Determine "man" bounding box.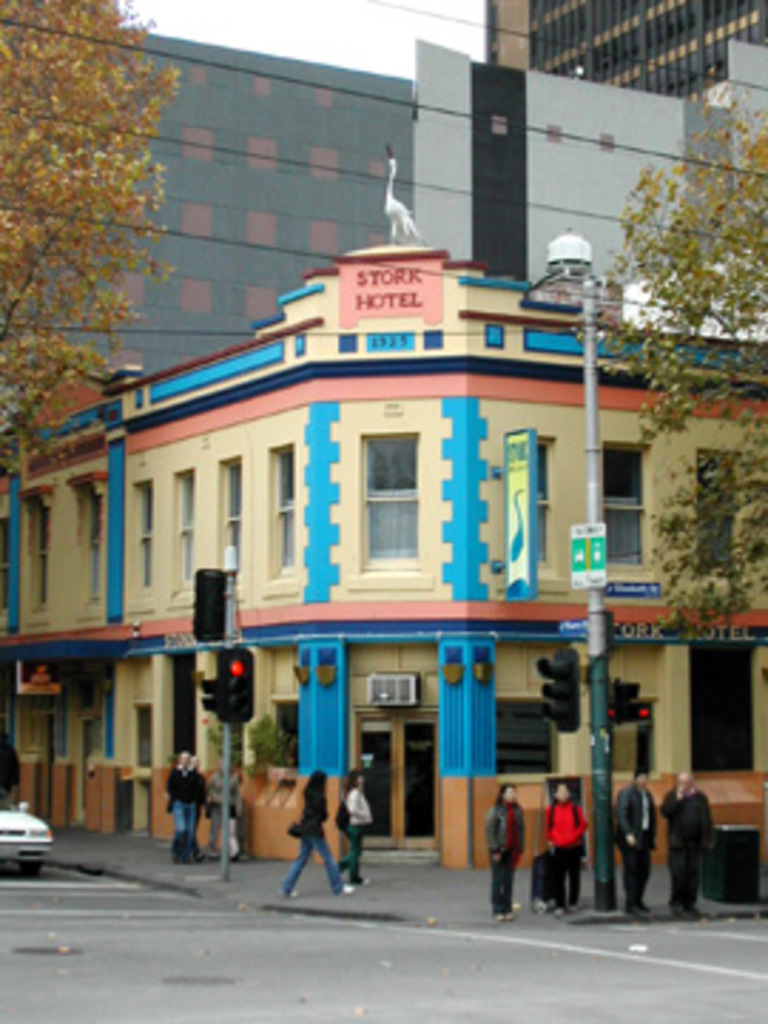
Determined: {"x1": 168, "y1": 754, "x2": 205, "y2": 870}.
